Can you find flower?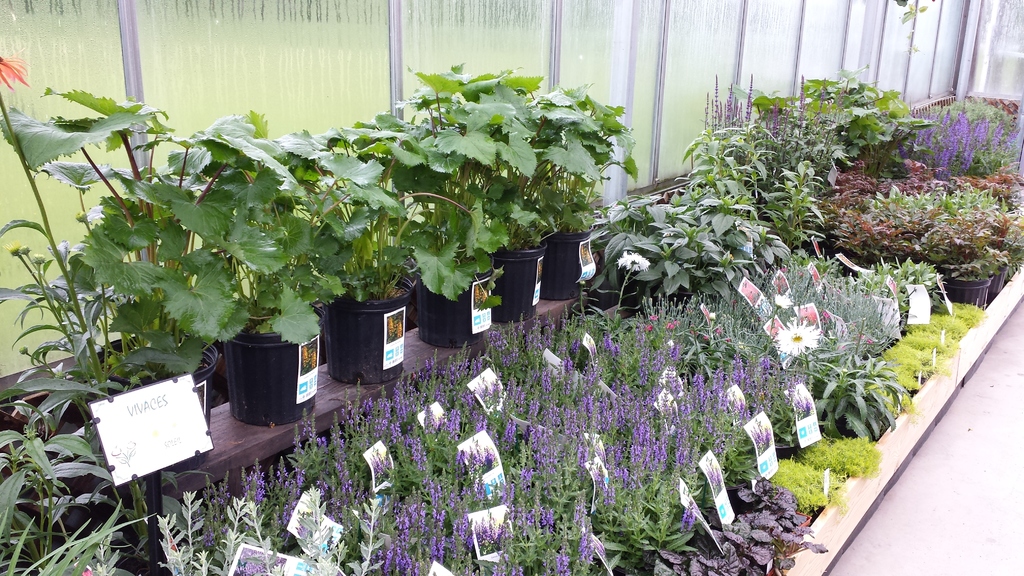
Yes, bounding box: left=316, top=485, right=326, bottom=498.
